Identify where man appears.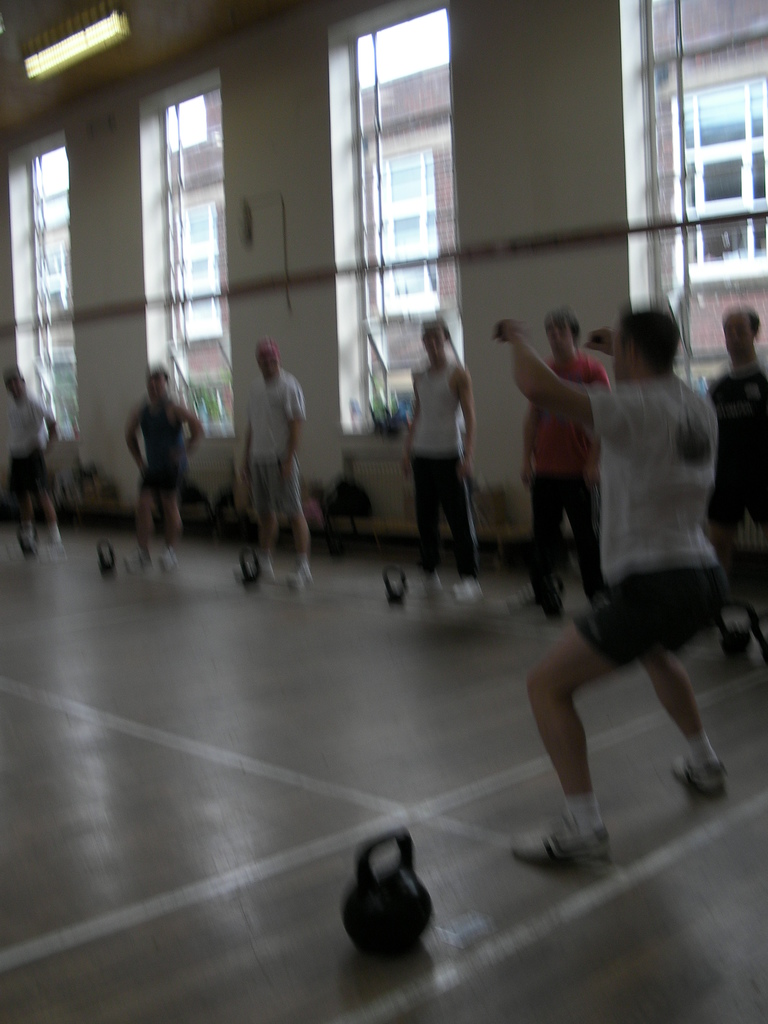
Appears at locate(541, 273, 748, 839).
